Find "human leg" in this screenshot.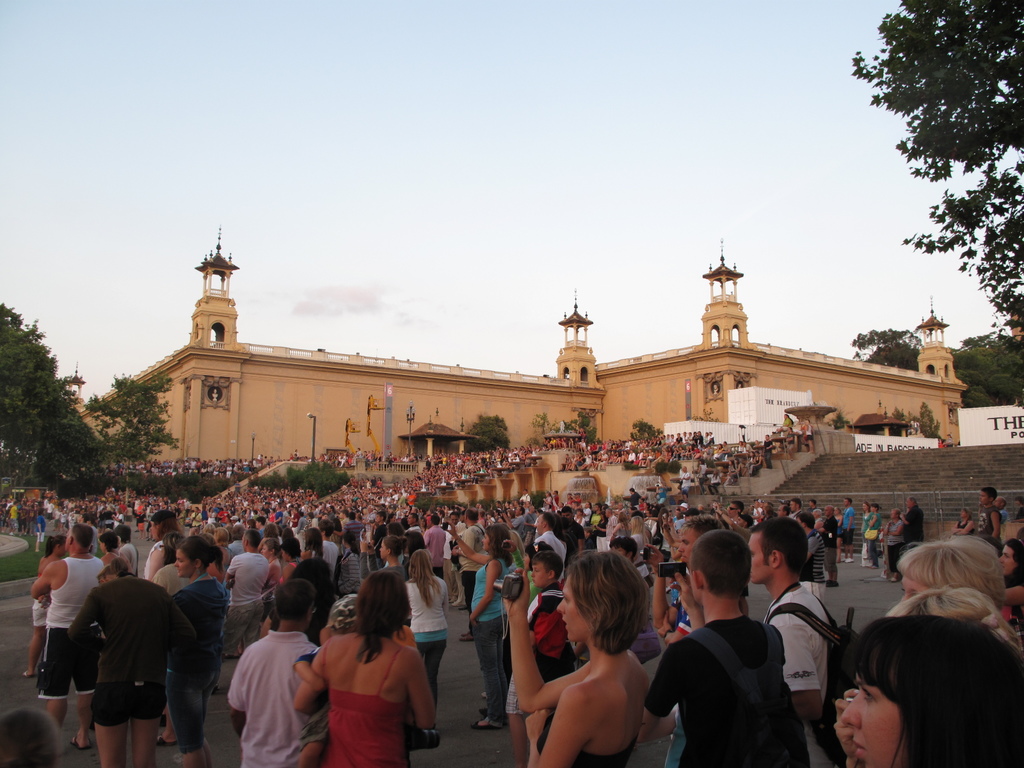
The bounding box for "human leg" is crop(827, 572, 842, 589).
